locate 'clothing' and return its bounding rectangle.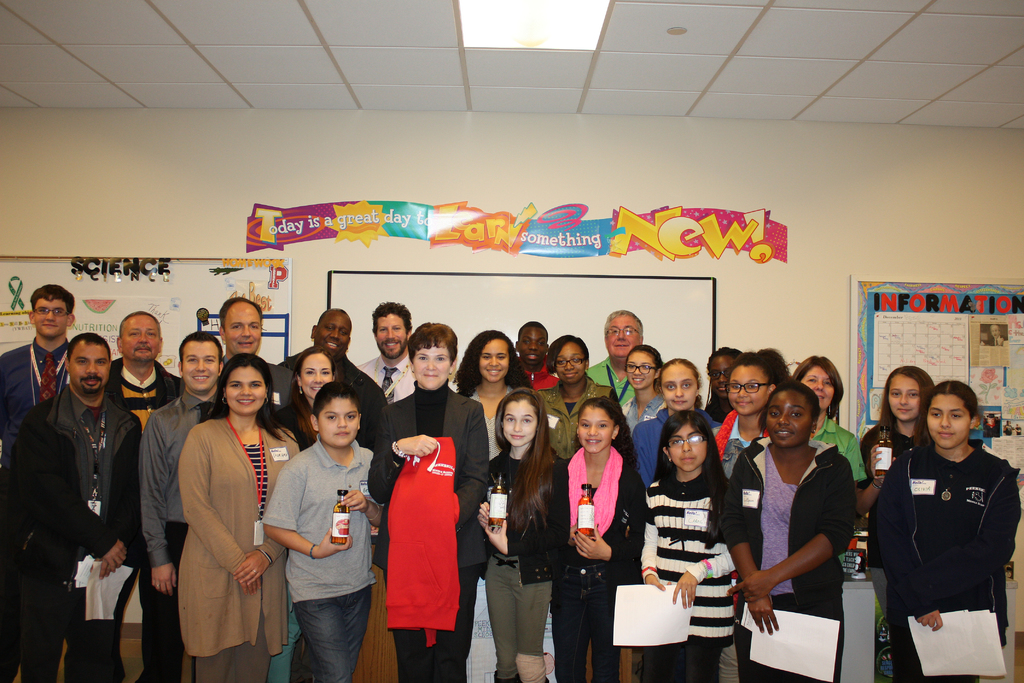
bbox(220, 352, 296, 419).
